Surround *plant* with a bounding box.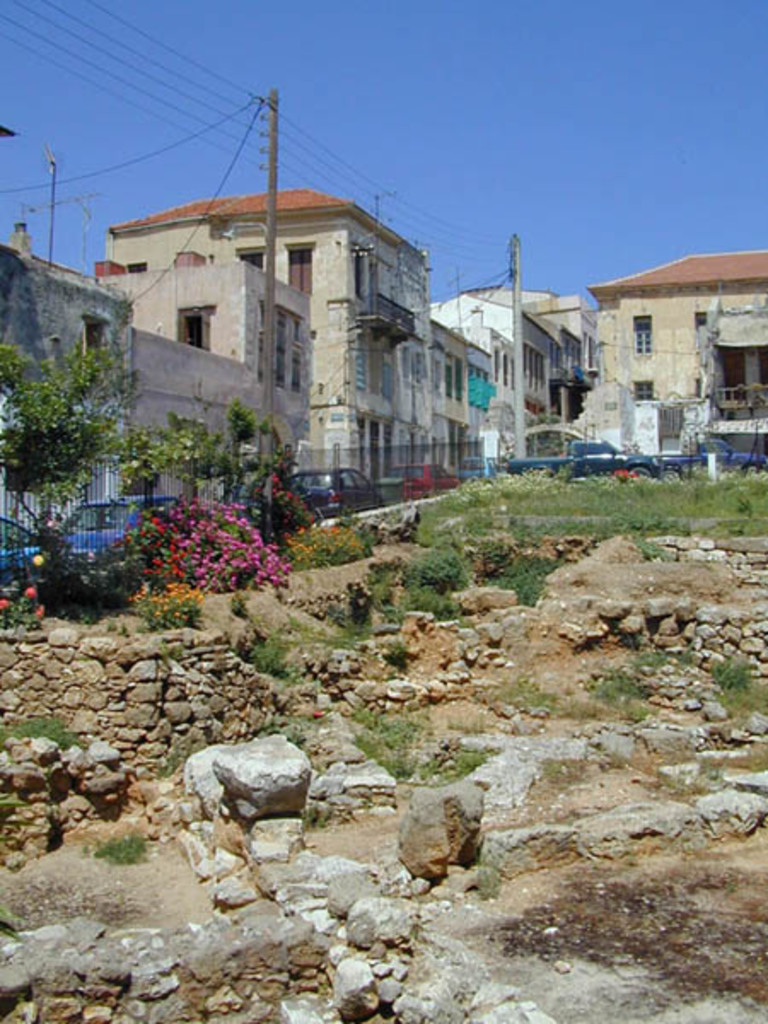
select_region(92, 824, 145, 864).
